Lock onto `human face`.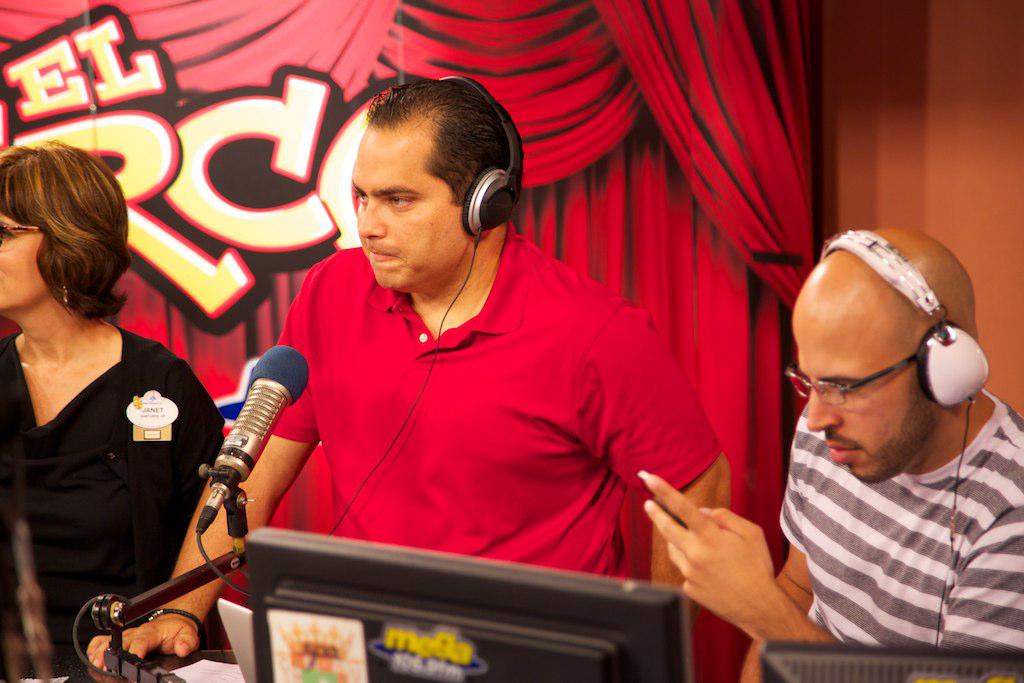
Locked: {"left": 348, "top": 130, "right": 468, "bottom": 292}.
